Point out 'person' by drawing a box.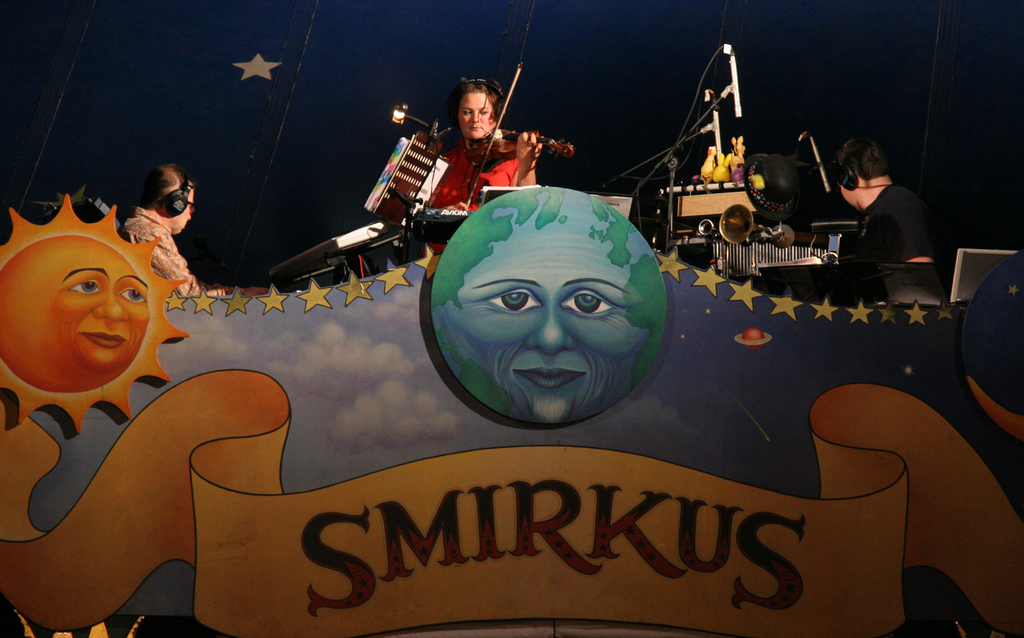
x1=116 y1=160 x2=225 y2=293.
